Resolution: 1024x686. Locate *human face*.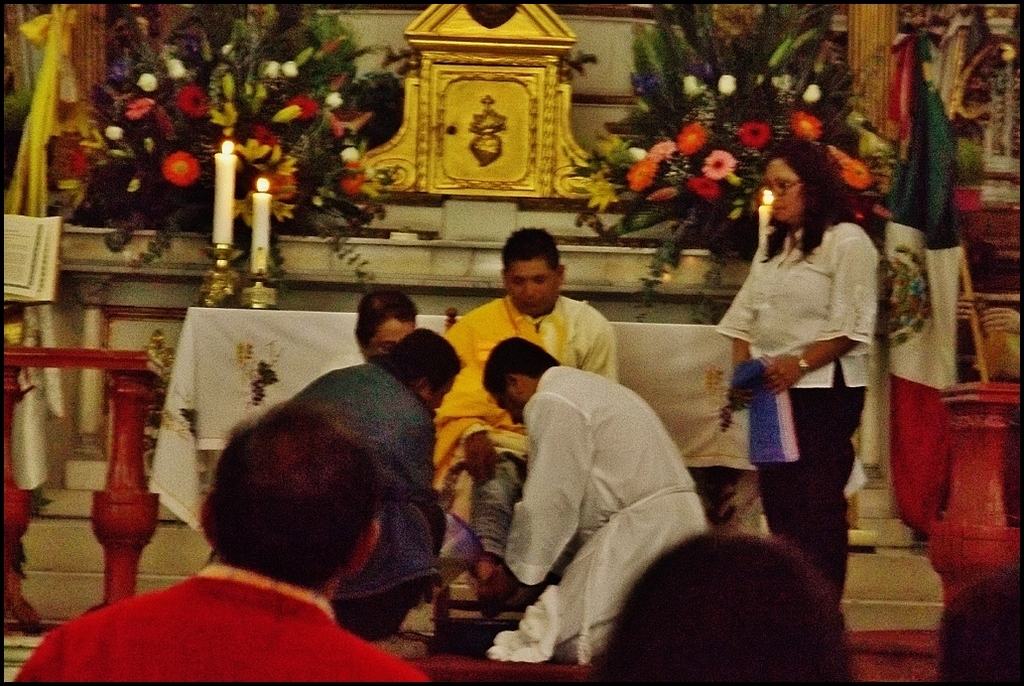
region(493, 390, 526, 421).
